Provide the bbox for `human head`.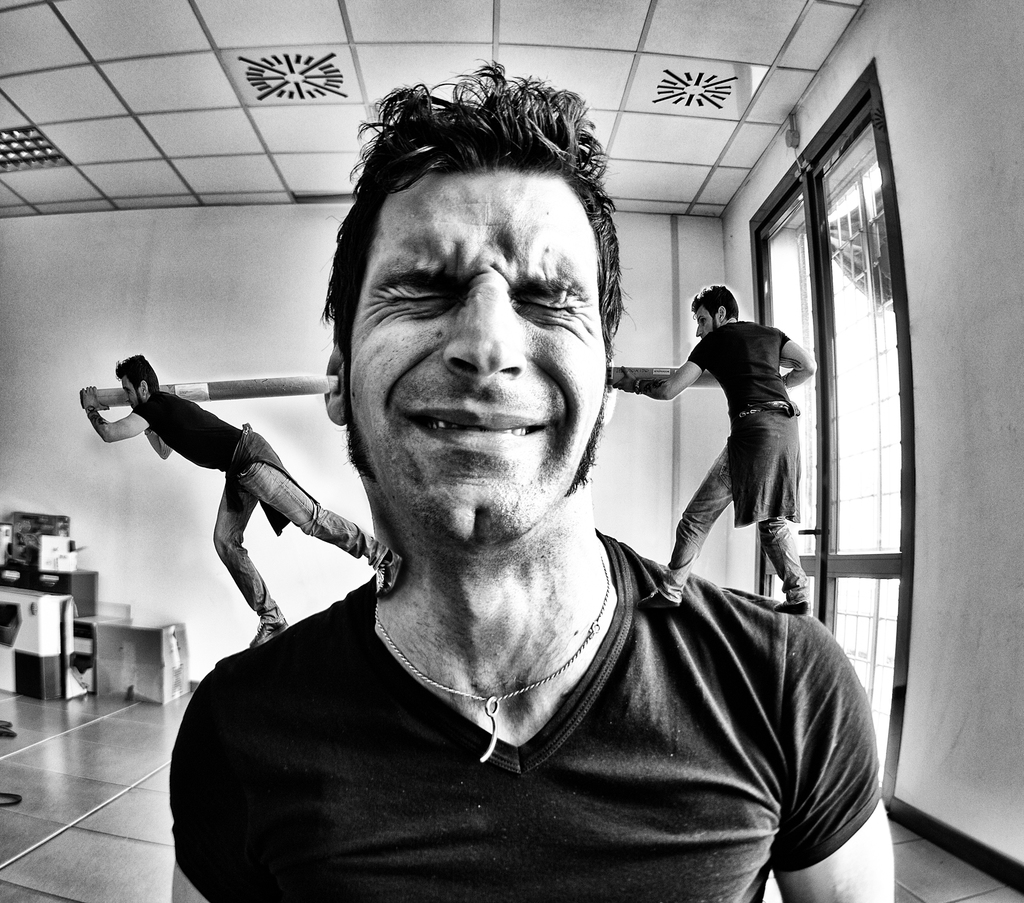
bbox(115, 354, 158, 408).
